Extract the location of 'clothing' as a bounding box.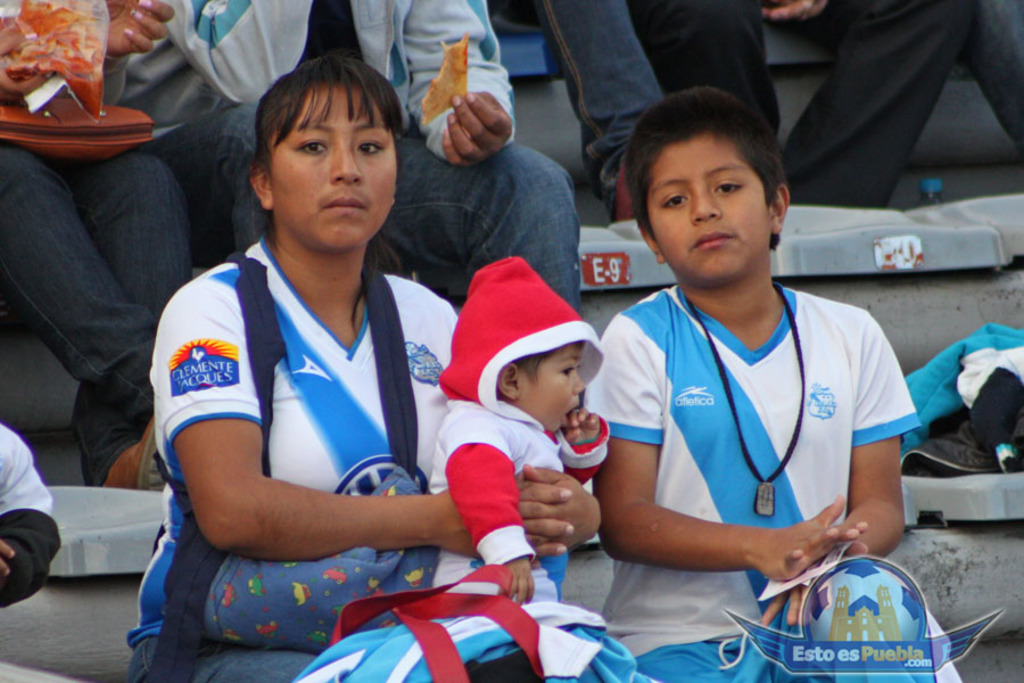
BBox(143, 195, 465, 636).
